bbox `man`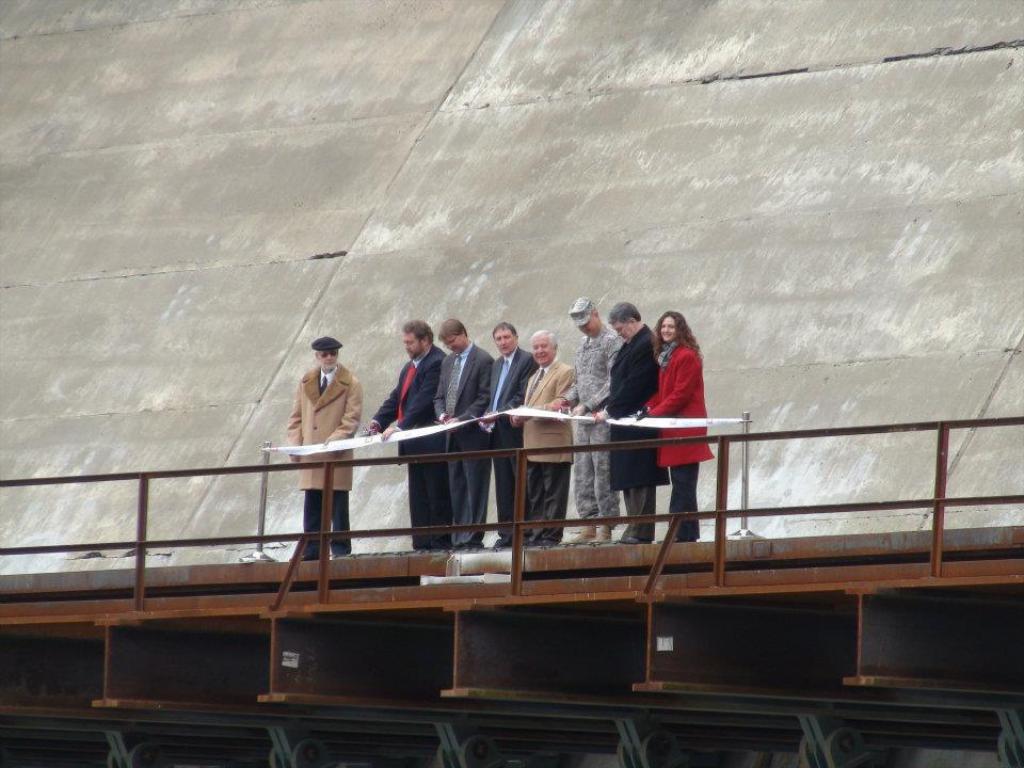
x1=284, y1=333, x2=364, y2=564
